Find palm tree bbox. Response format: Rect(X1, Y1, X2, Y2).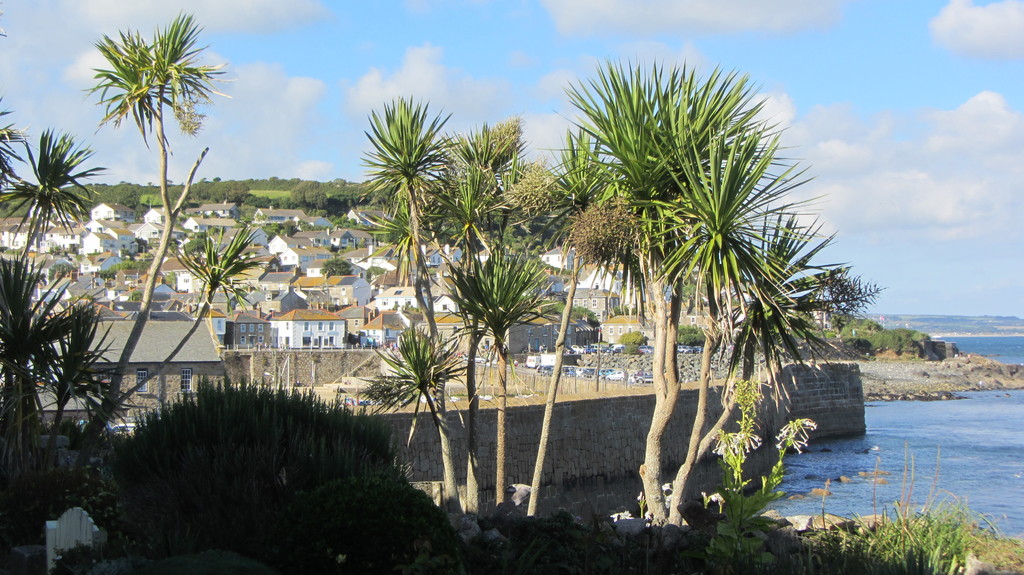
Rect(0, 127, 94, 349).
